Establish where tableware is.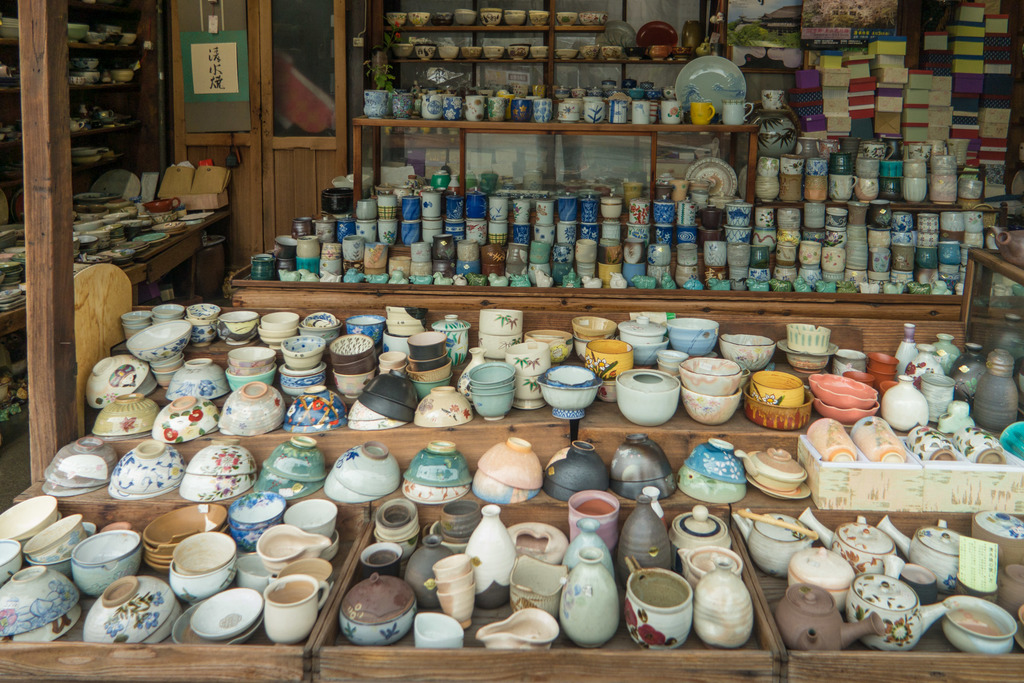
Established at box=[387, 305, 432, 319].
